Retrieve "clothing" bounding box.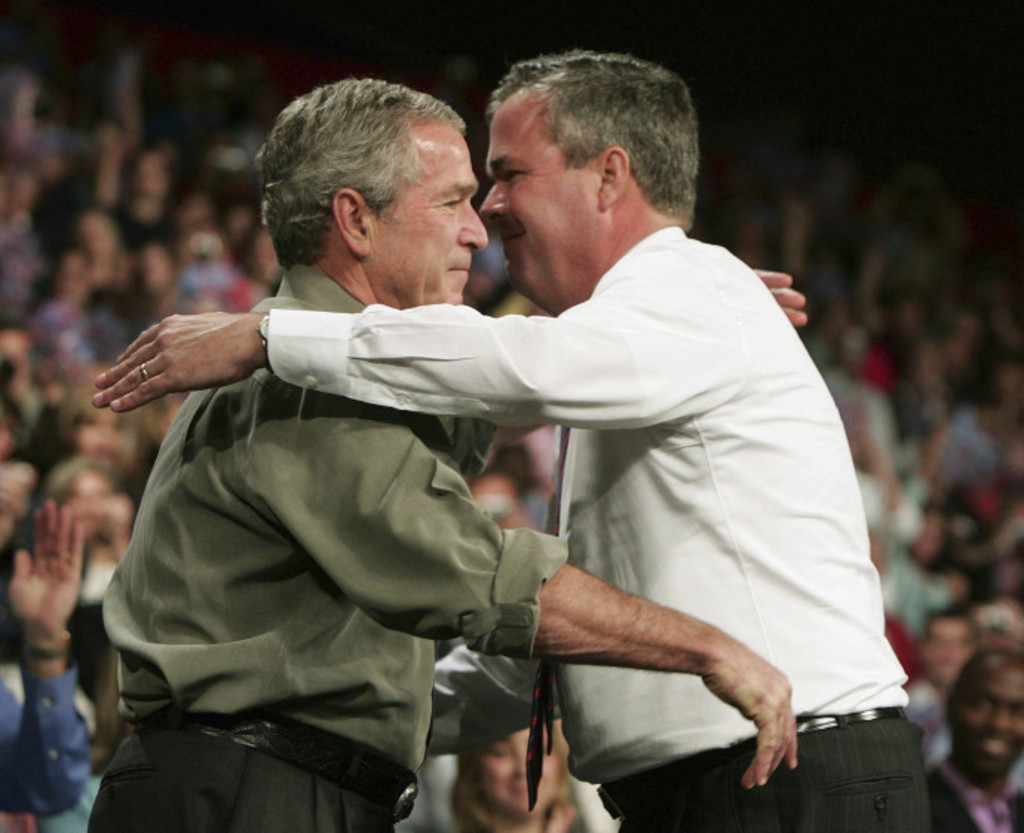
Bounding box: select_region(938, 759, 1021, 832).
